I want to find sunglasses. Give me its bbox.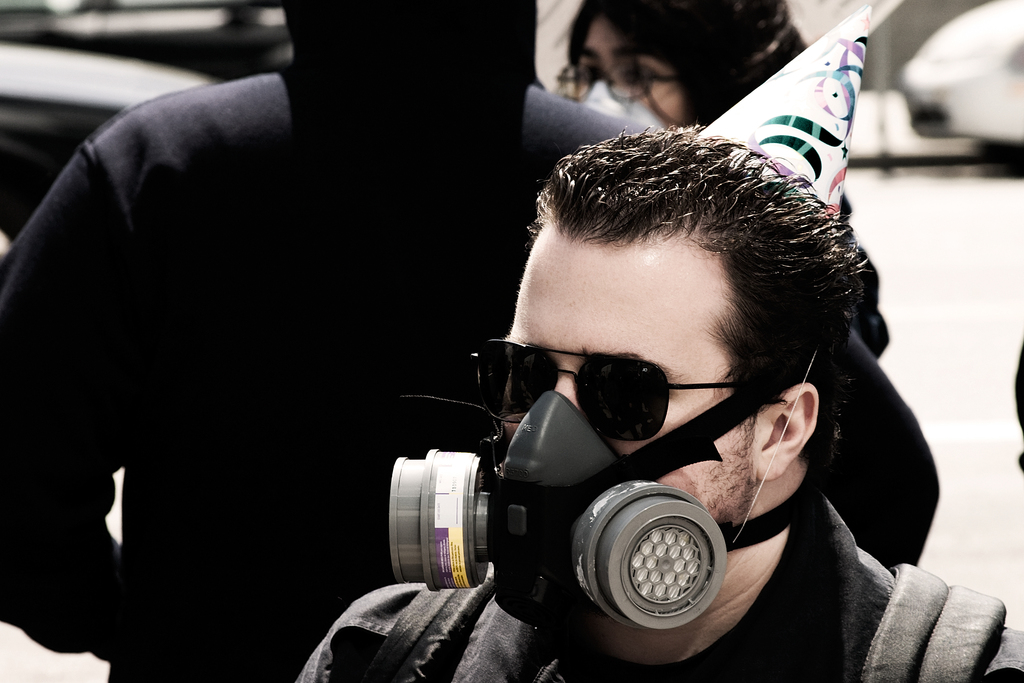
{"x1": 462, "y1": 336, "x2": 751, "y2": 445}.
